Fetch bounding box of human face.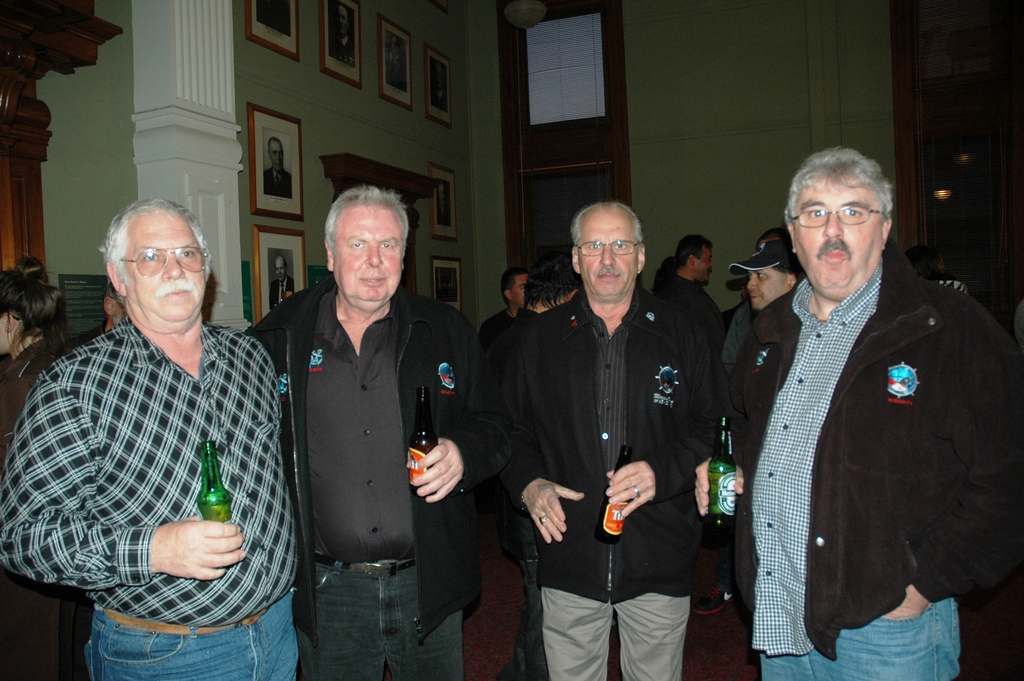
Bbox: rect(273, 144, 283, 172).
